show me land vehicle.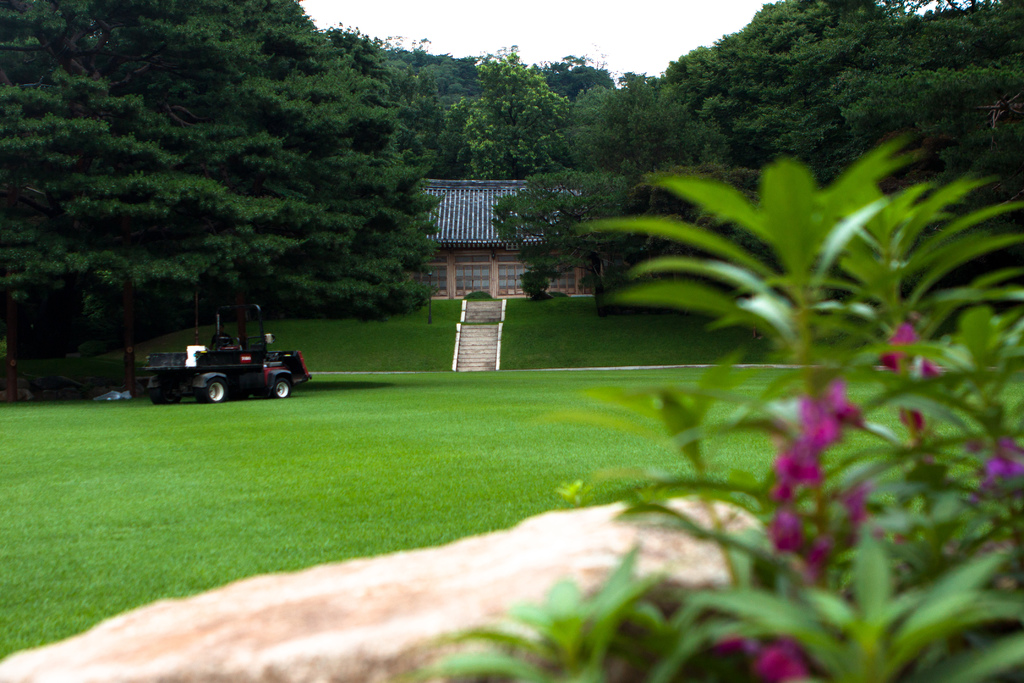
land vehicle is here: bbox=(156, 320, 307, 411).
